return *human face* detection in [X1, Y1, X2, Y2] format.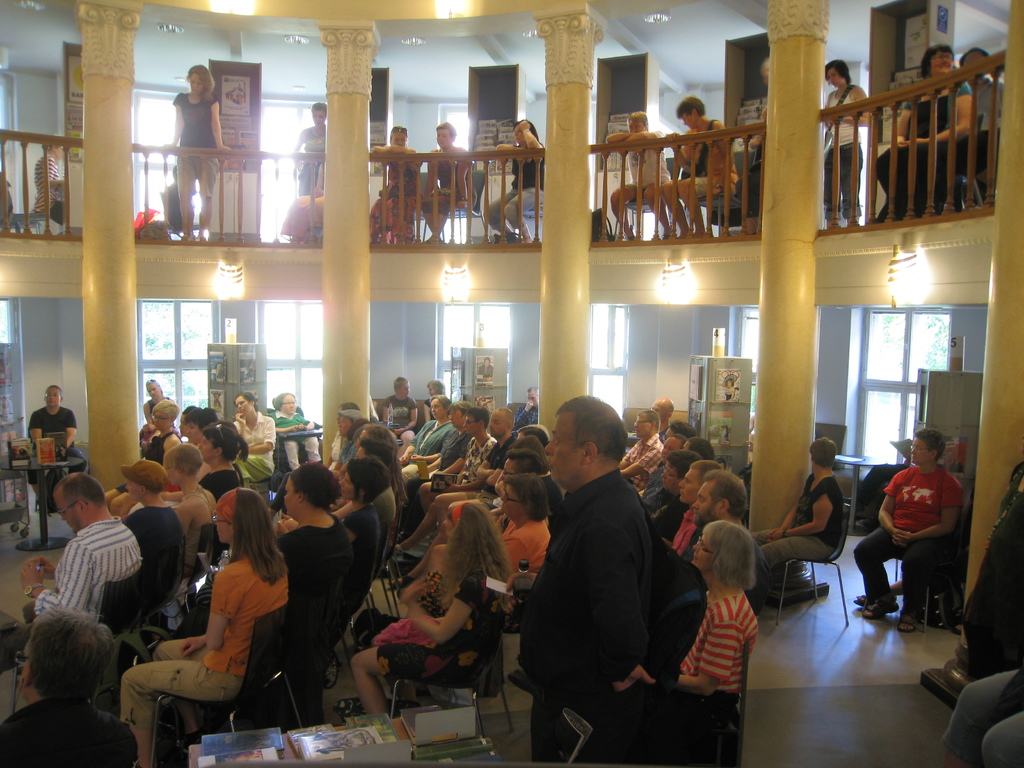
[282, 393, 294, 415].
